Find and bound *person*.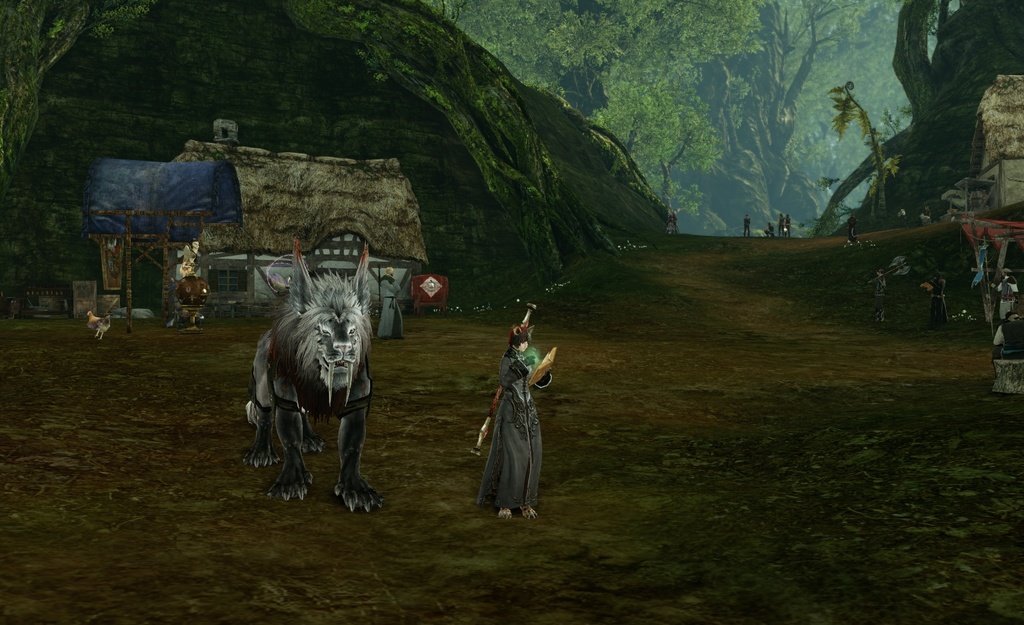
Bound: box=[764, 222, 775, 238].
